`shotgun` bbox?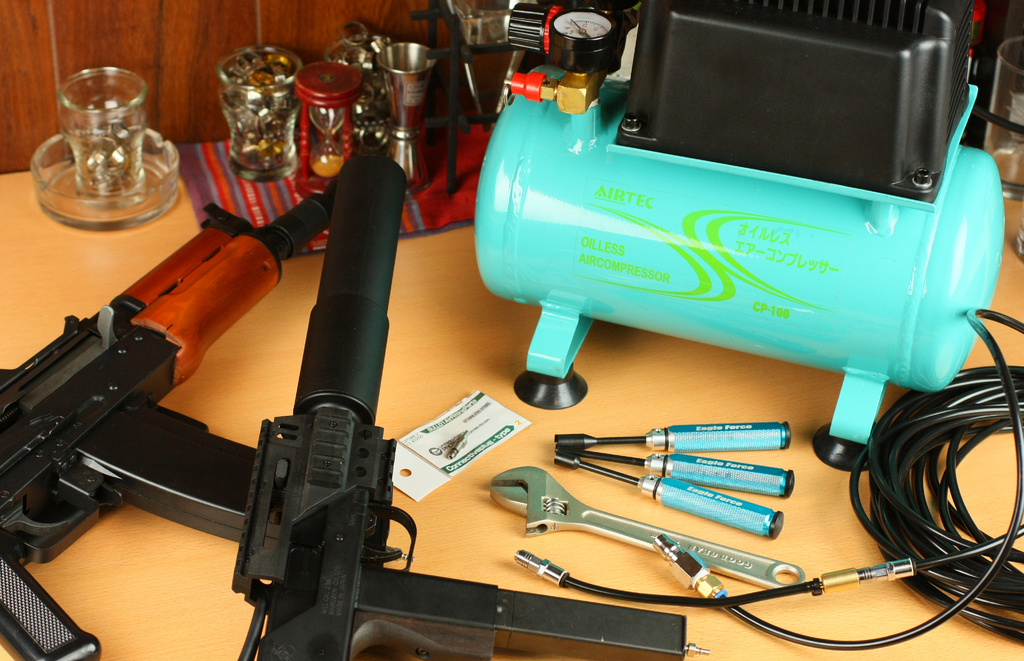
{"left": 228, "top": 147, "right": 692, "bottom": 660}
